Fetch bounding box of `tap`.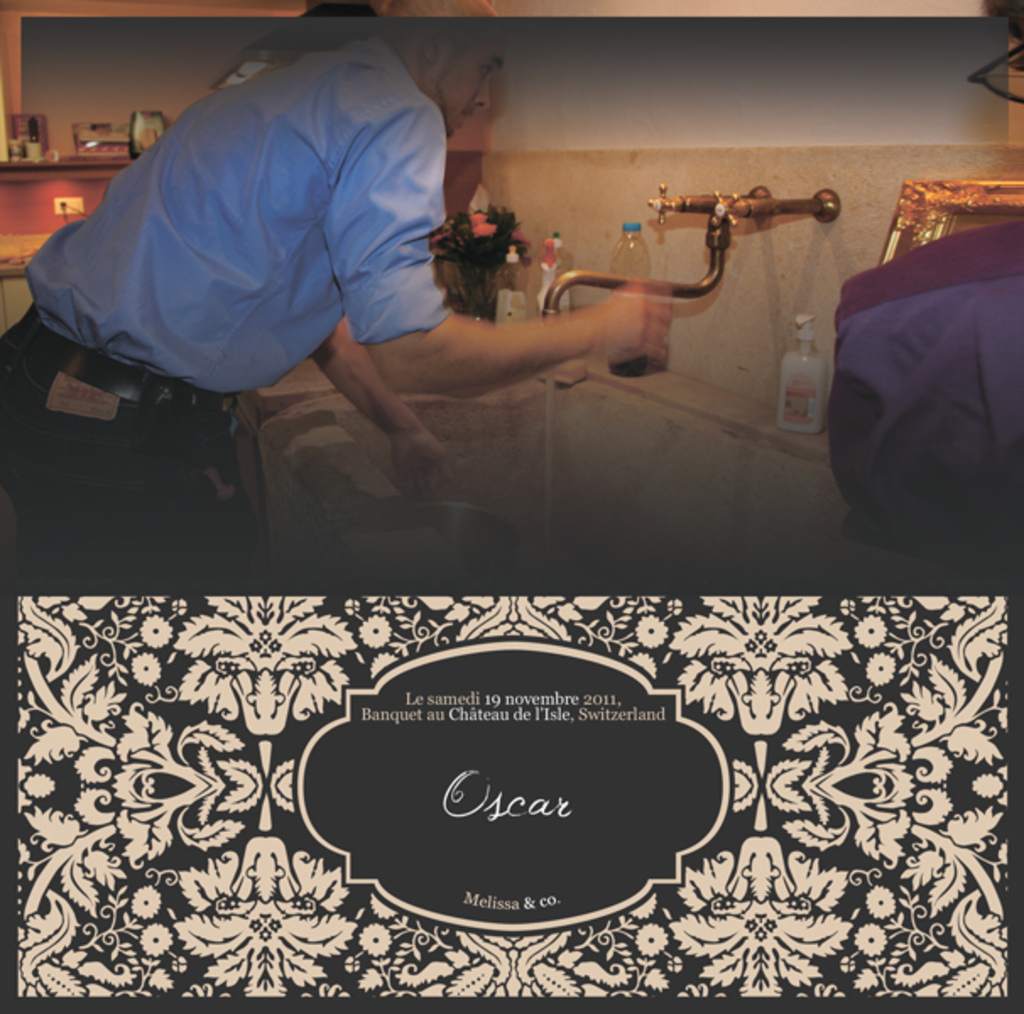
Bbox: bbox=(544, 196, 743, 326).
